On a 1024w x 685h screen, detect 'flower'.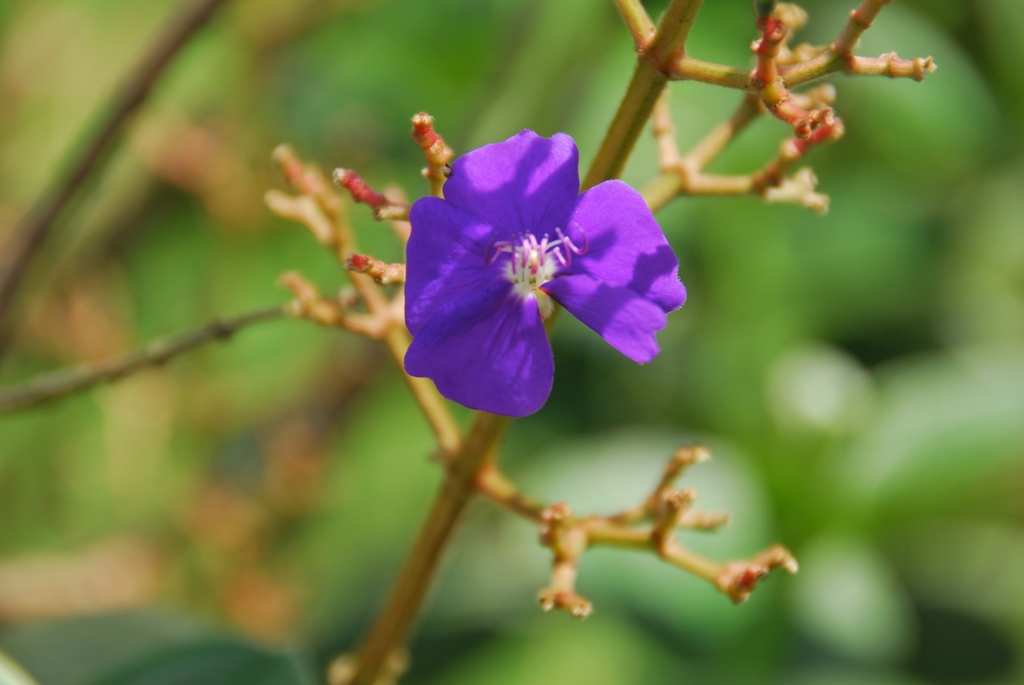
[x1=394, y1=124, x2=683, y2=423].
